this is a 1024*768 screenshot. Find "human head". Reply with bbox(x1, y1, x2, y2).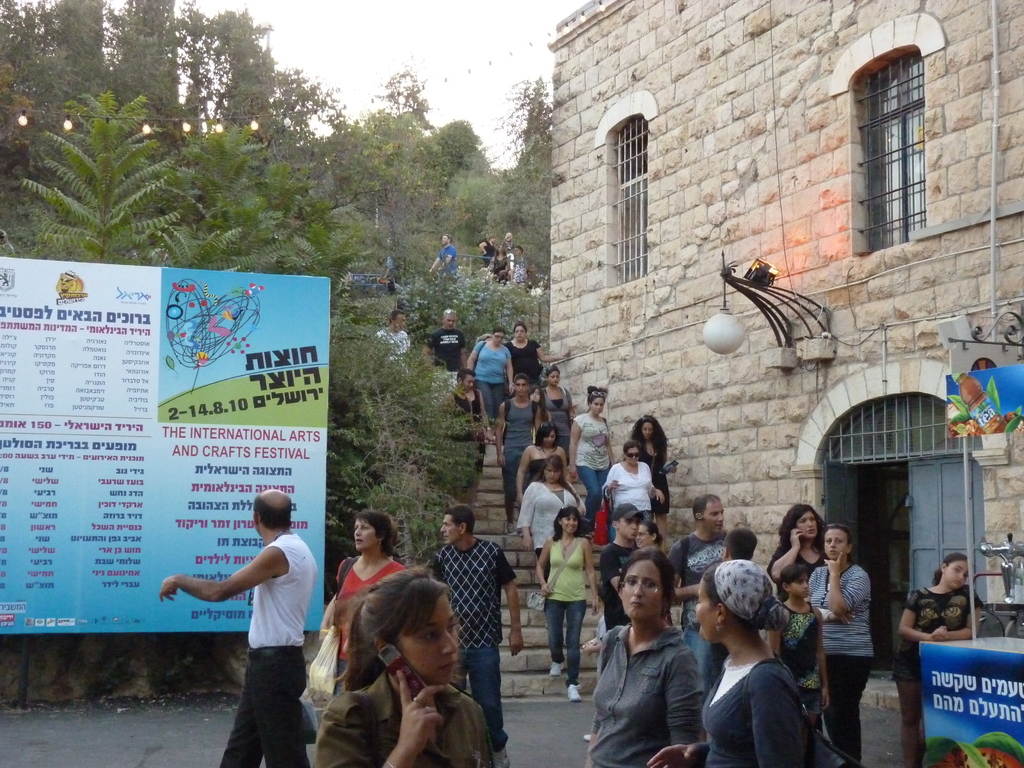
bbox(460, 370, 476, 388).
